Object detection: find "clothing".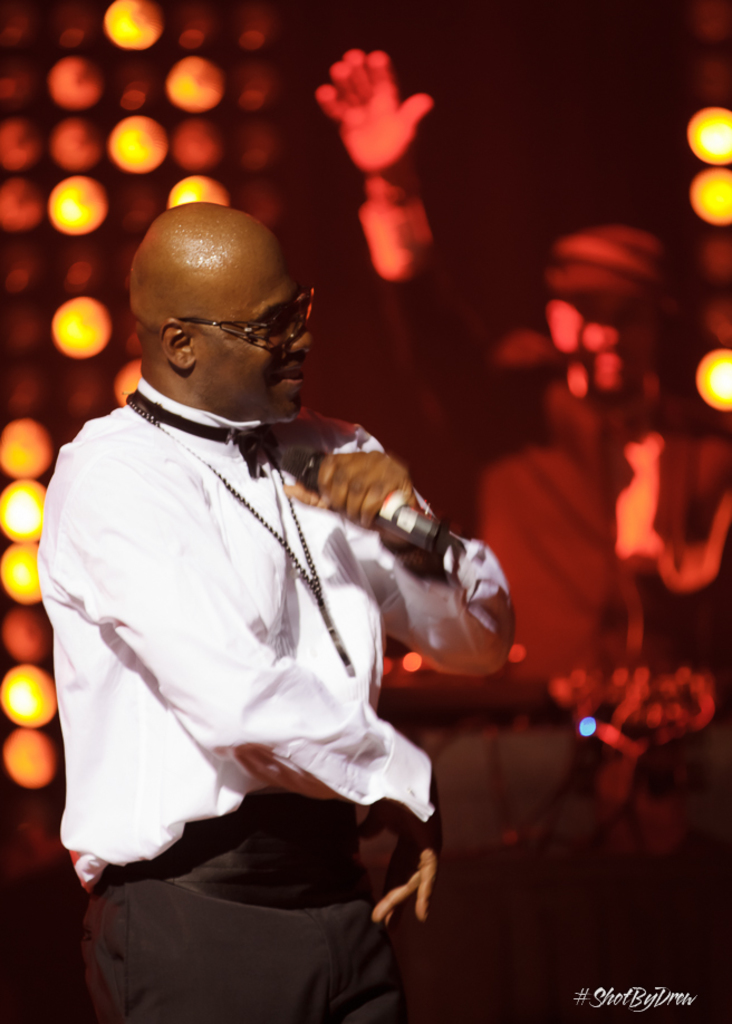
bbox=(36, 338, 492, 933).
